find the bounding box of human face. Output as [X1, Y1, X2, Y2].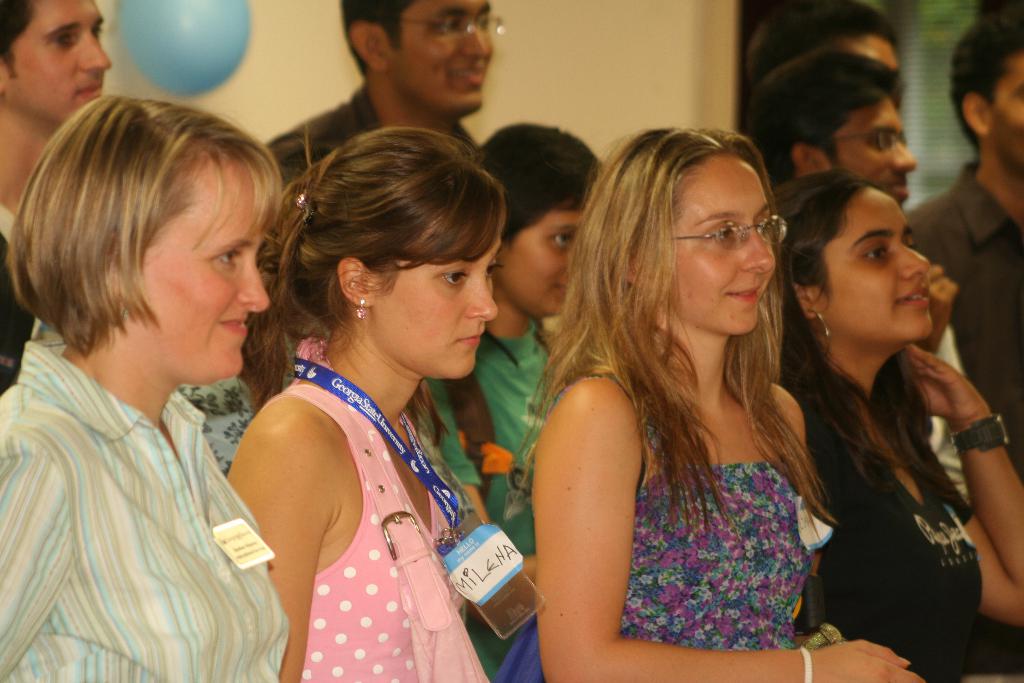
[817, 190, 934, 339].
